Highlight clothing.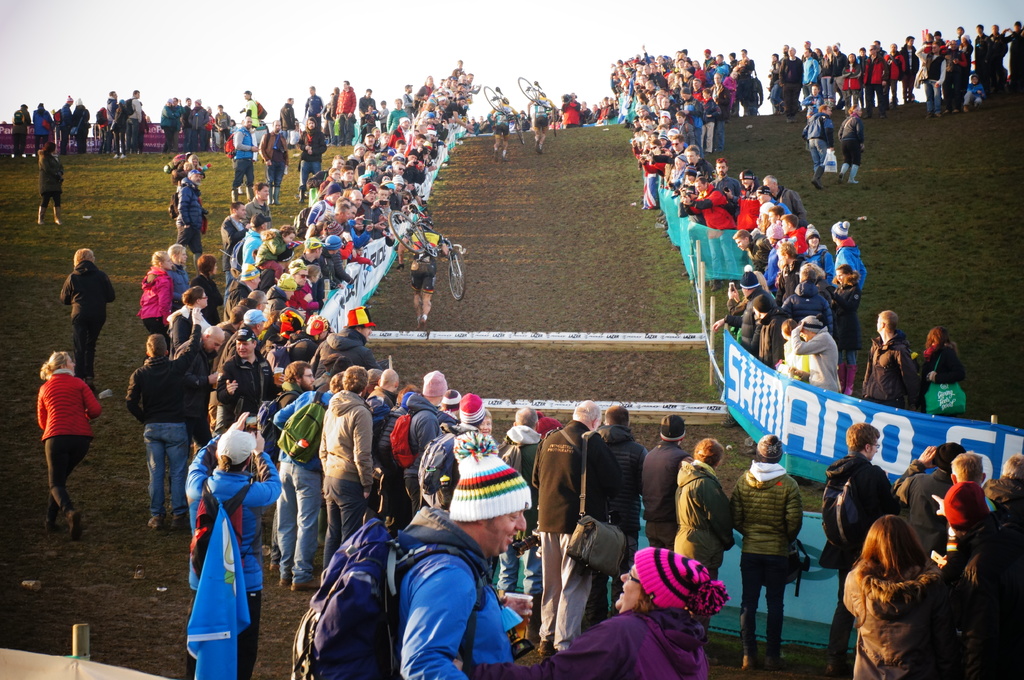
Highlighted region: 398, 232, 444, 293.
